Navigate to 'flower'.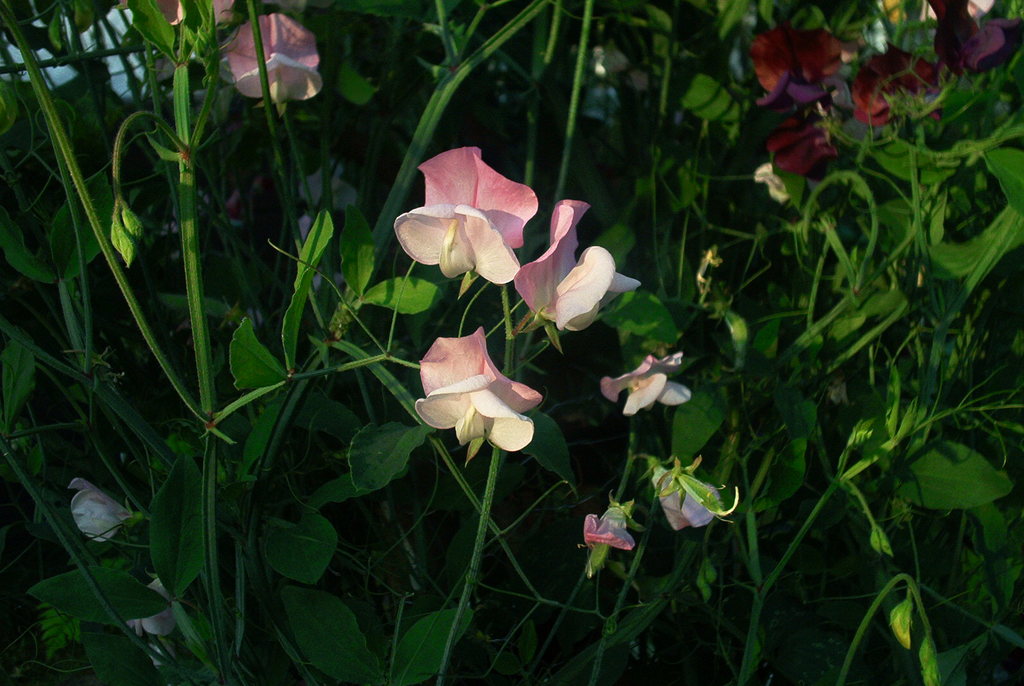
Navigation target: [x1=656, y1=458, x2=726, y2=535].
